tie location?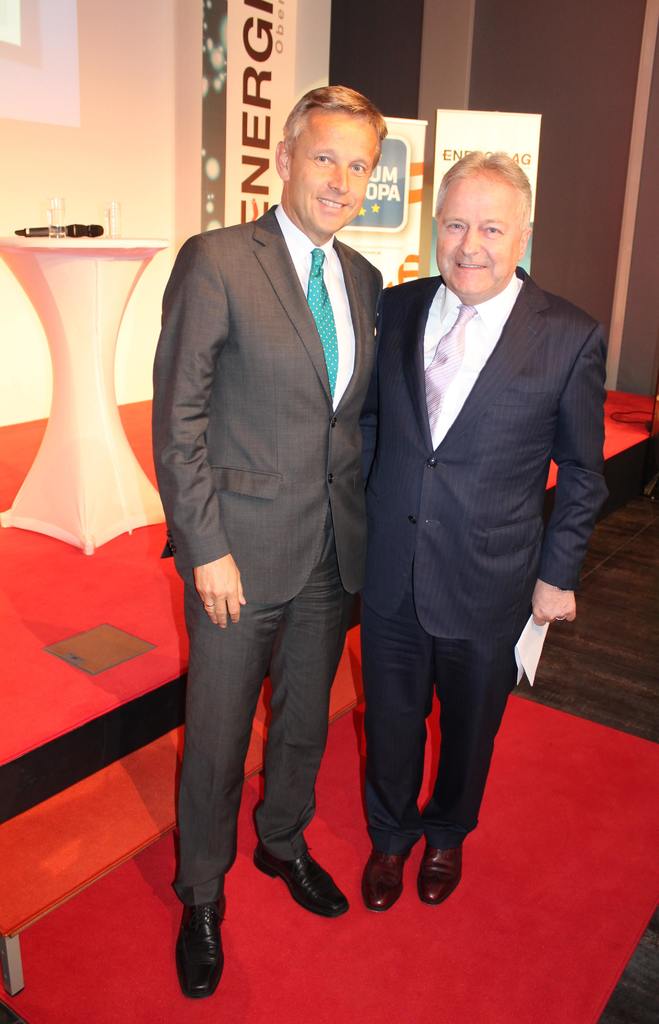
417,297,476,438
